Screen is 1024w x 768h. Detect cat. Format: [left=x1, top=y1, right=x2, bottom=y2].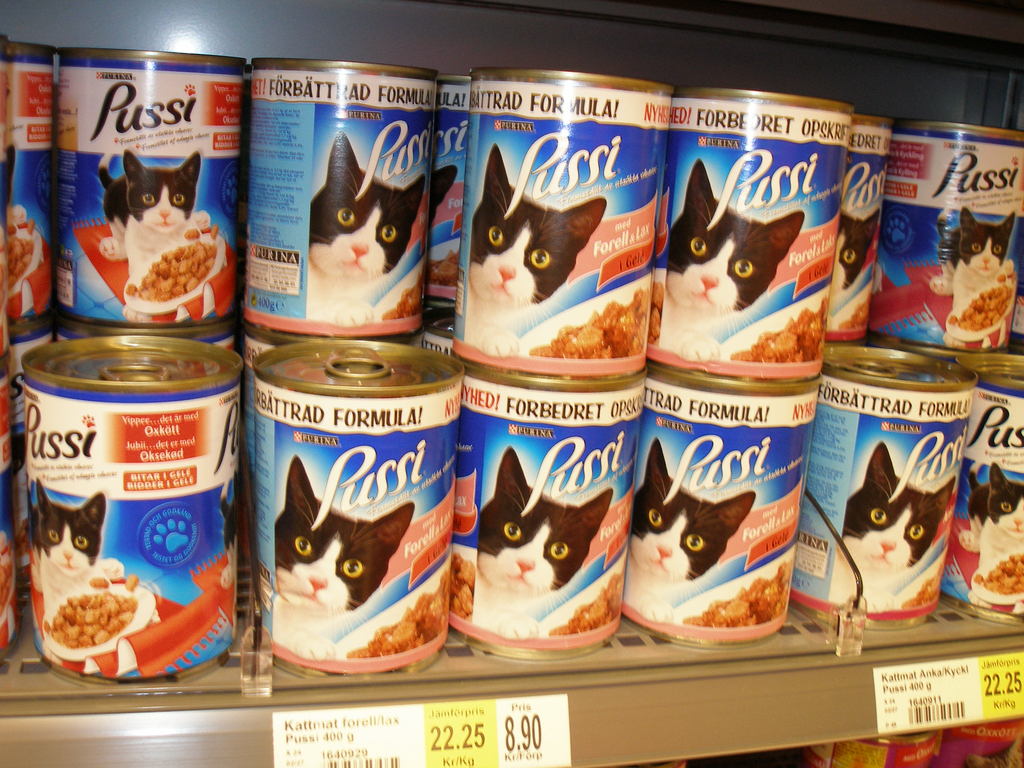
[left=264, top=452, right=417, bottom=660].
